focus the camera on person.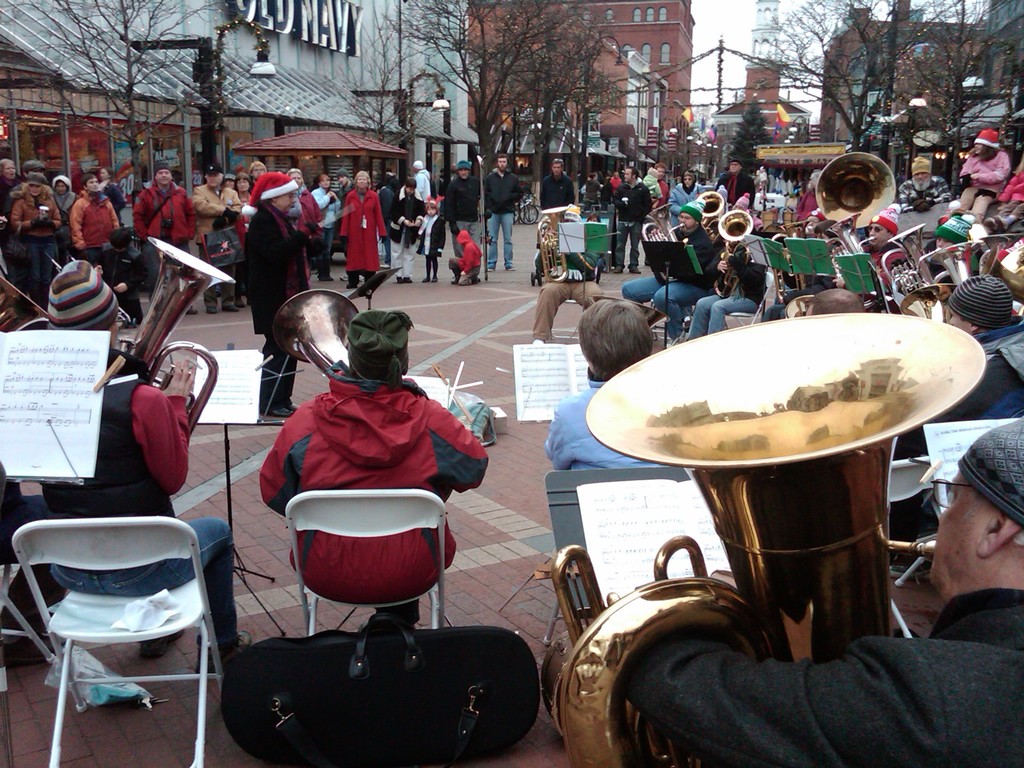
Focus region: crop(621, 207, 711, 343).
